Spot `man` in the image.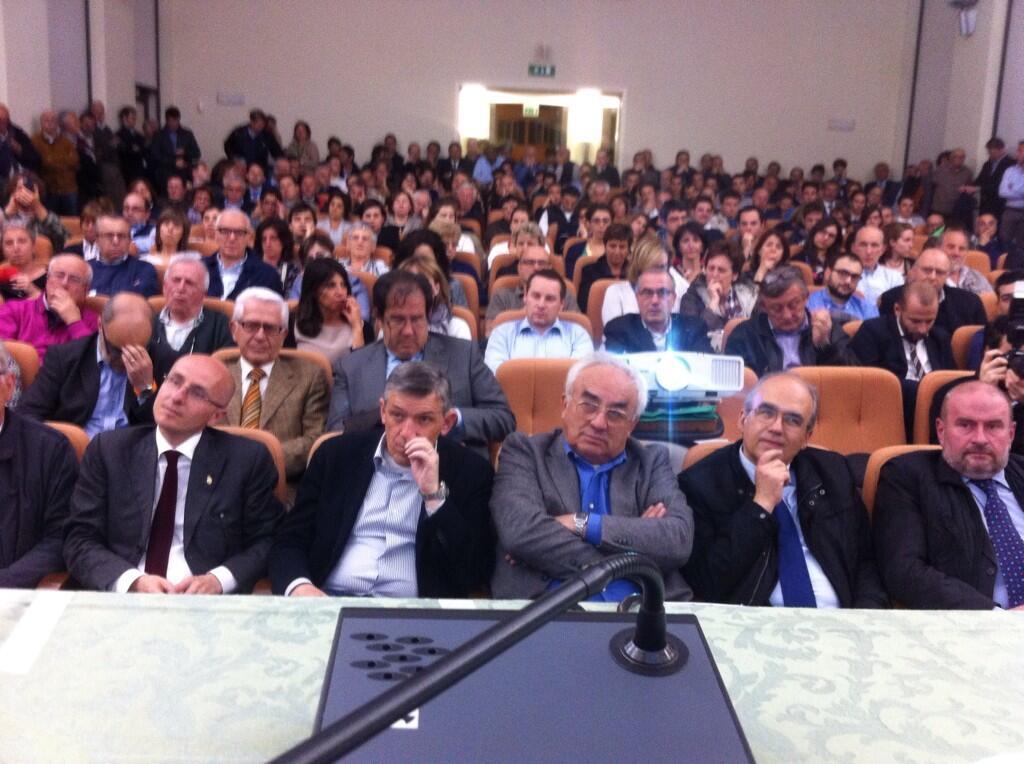
`man` found at bbox=(678, 366, 890, 614).
